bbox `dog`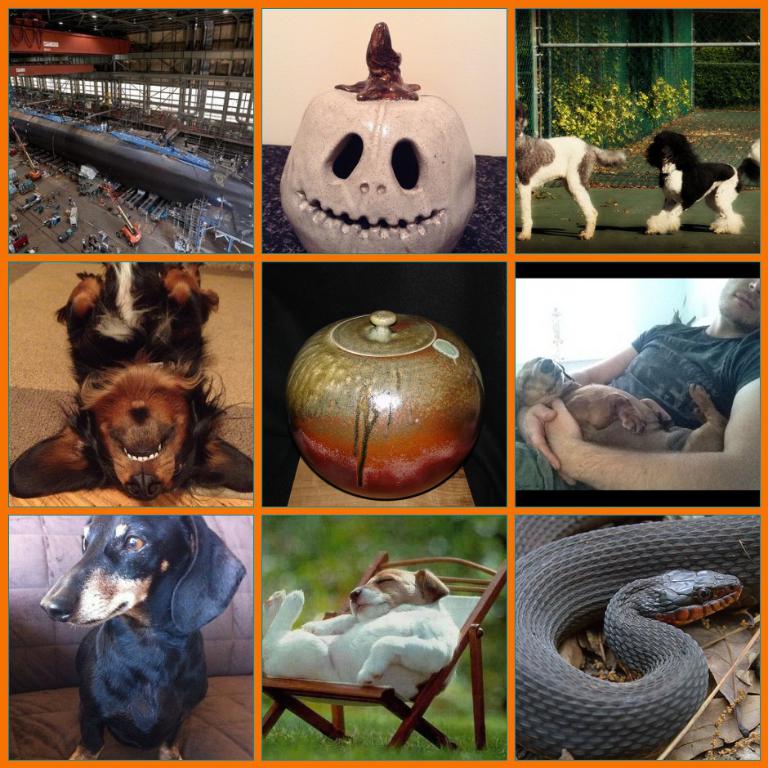
<bbox>510, 352, 730, 451</bbox>
